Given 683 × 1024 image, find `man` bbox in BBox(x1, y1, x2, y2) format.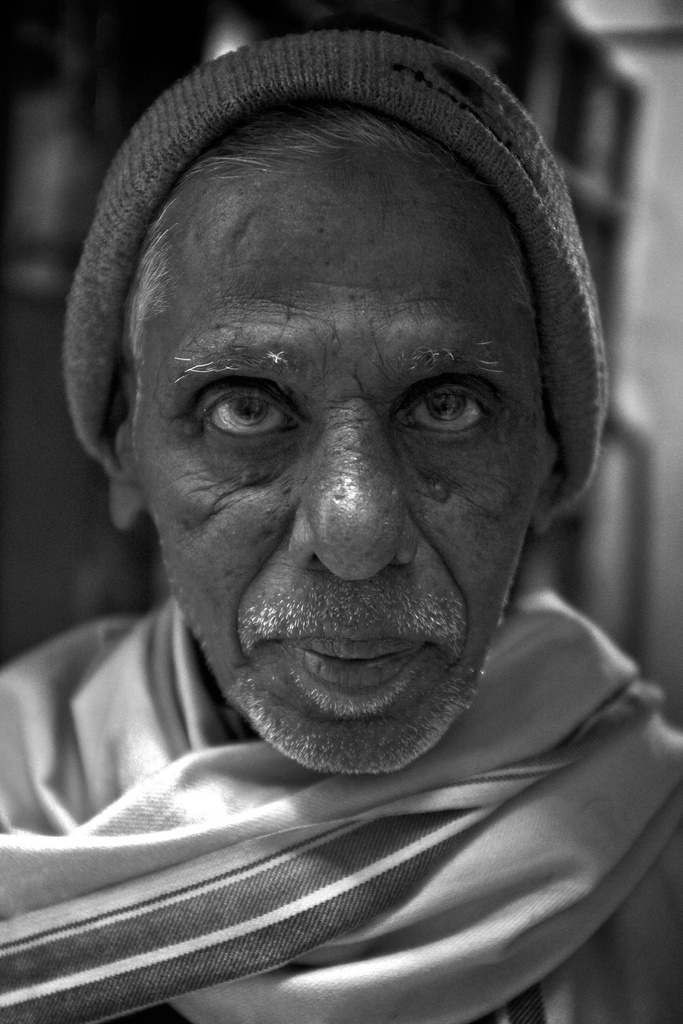
BBox(0, 25, 682, 1023).
